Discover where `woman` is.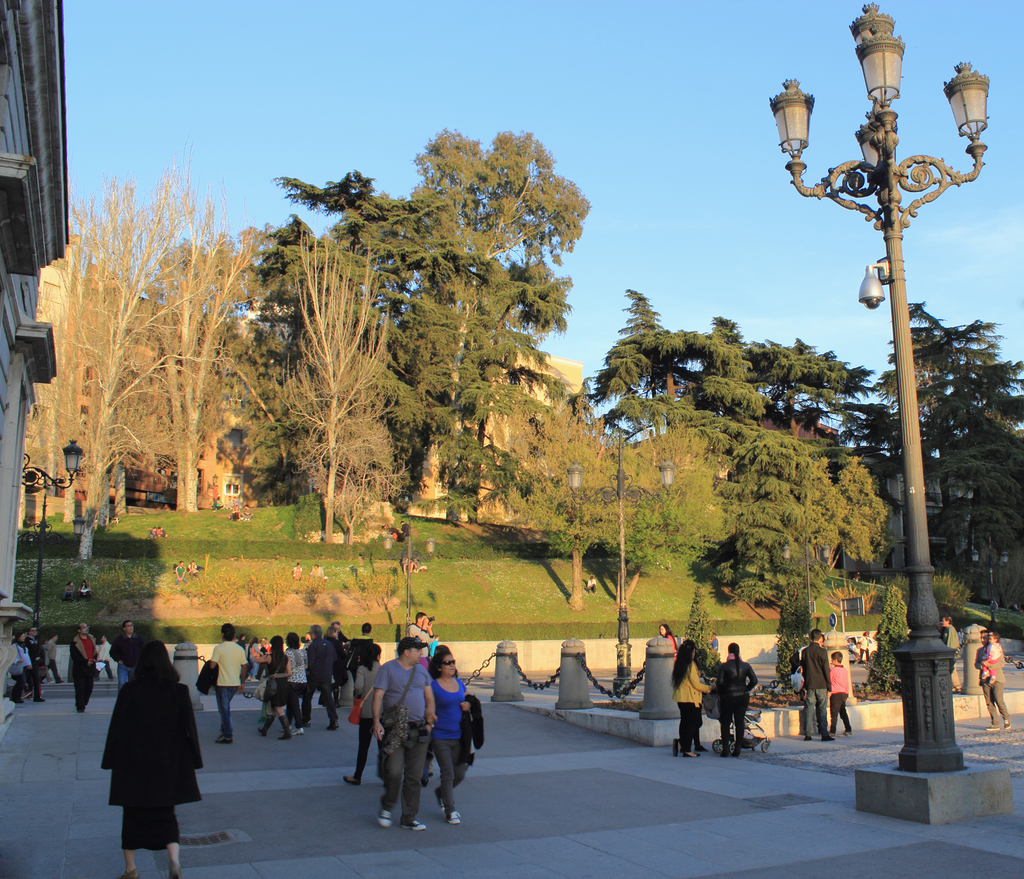
Discovered at BBox(285, 632, 313, 738).
